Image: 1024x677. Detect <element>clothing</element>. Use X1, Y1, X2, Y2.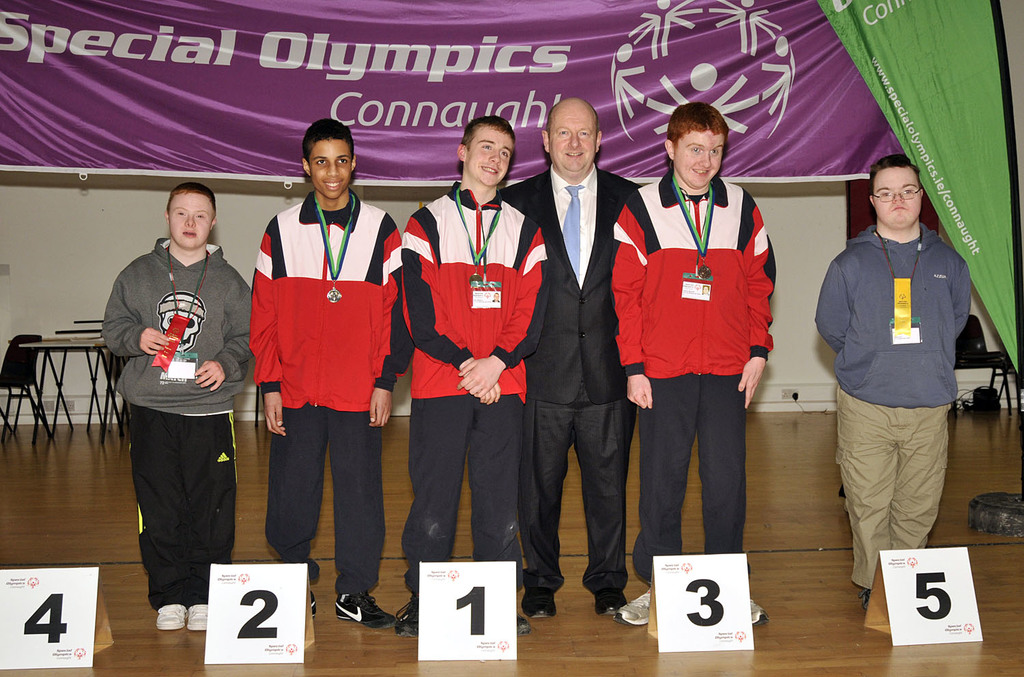
249, 186, 415, 597.
